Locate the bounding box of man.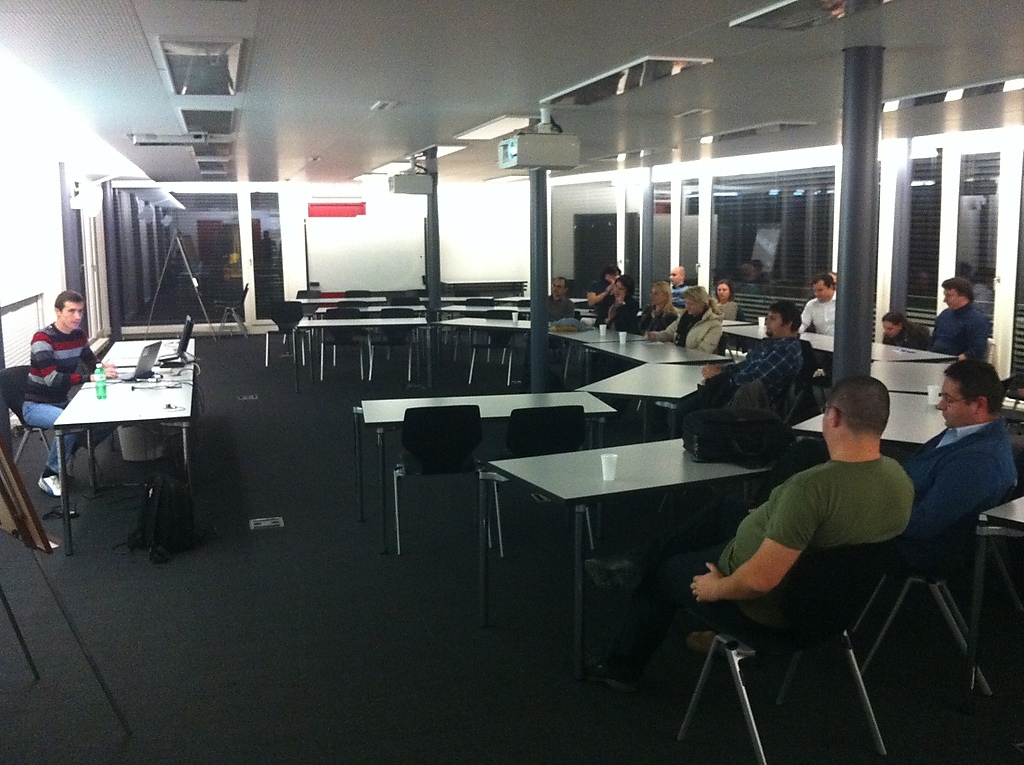
Bounding box: 794:274:839:338.
